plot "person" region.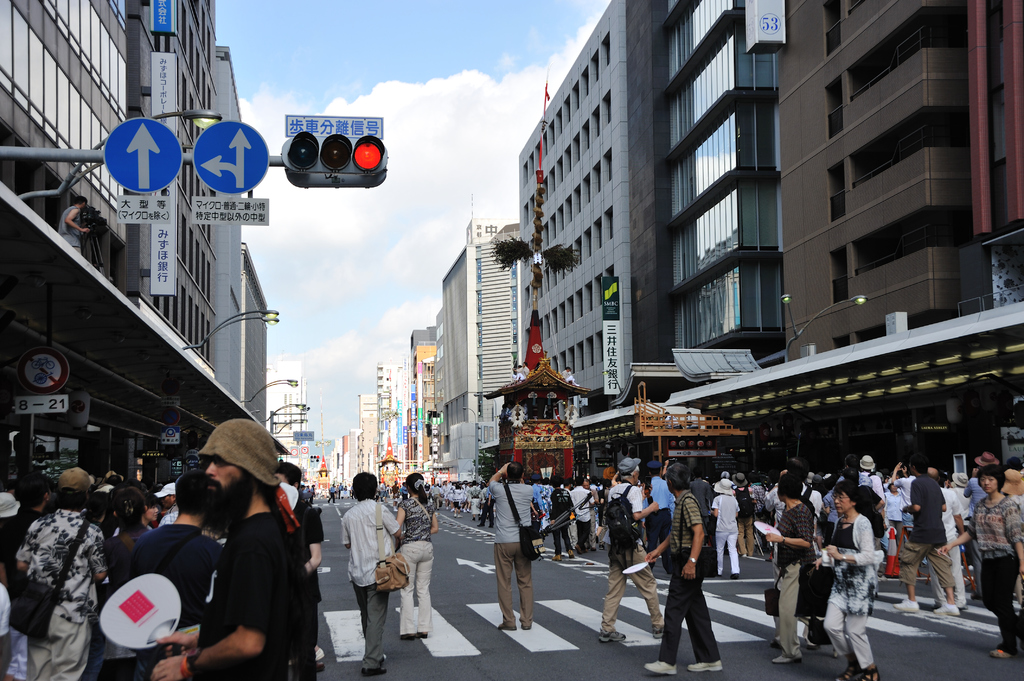
Plotted at box=[775, 478, 816, 661].
